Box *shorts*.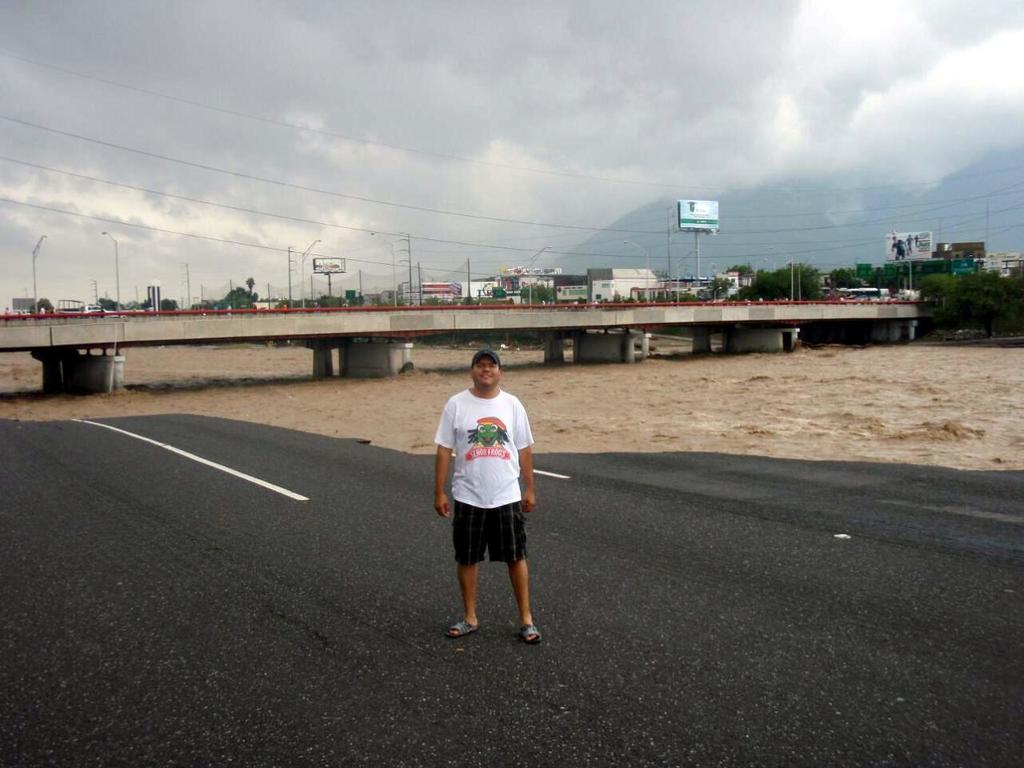
l=434, t=506, r=526, b=595.
